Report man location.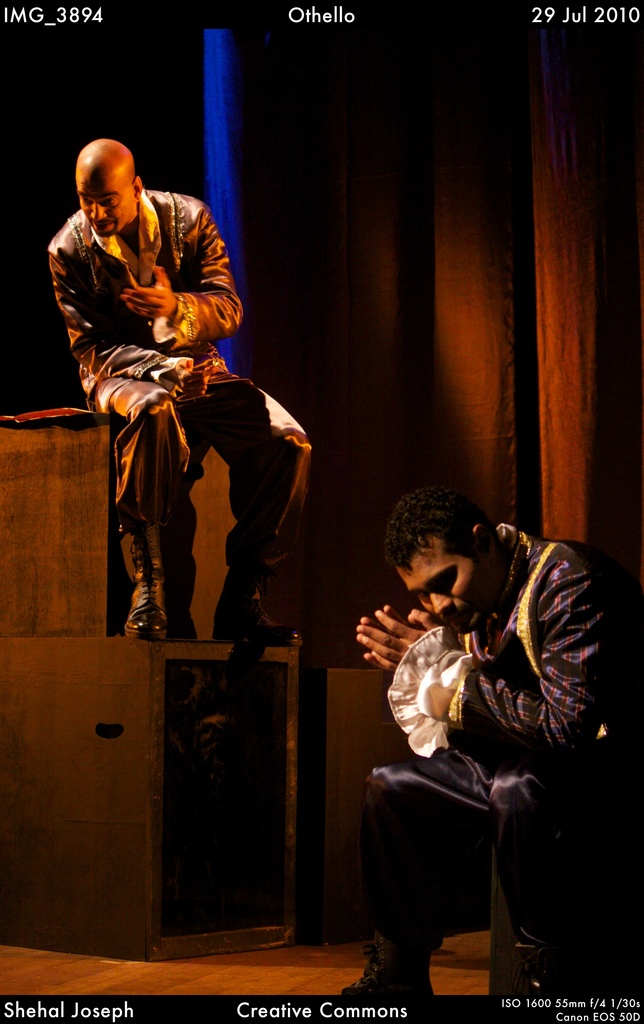
Report: select_region(367, 523, 592, 965).
